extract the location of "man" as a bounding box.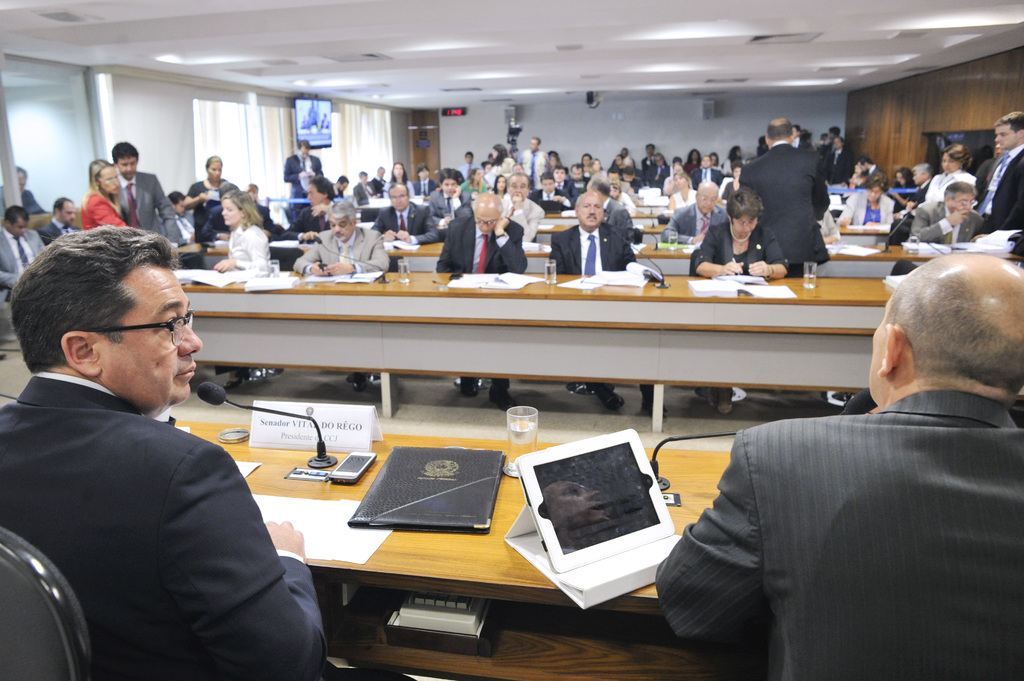
{"left": 645, "top": 151, "right": 669, "bottom": 182}.
